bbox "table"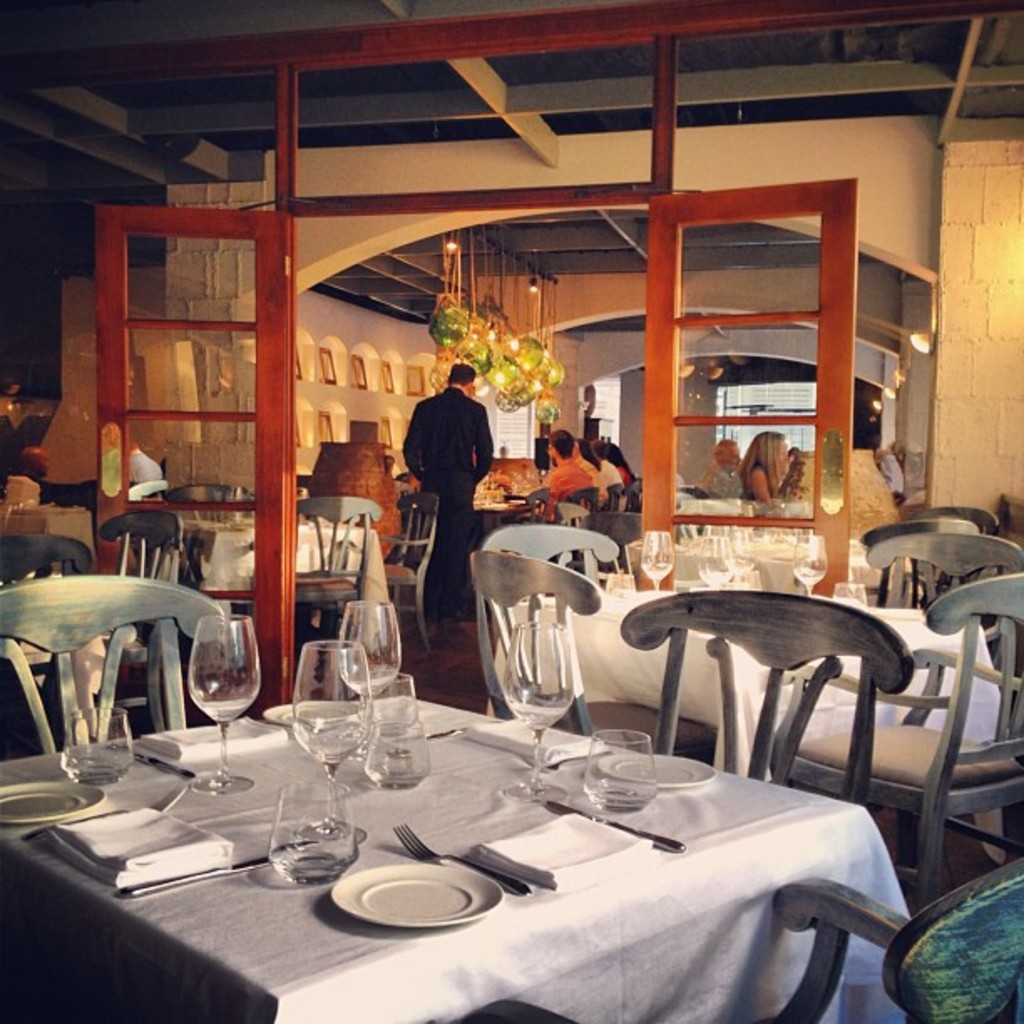
region(480, 574, 1006, 768)
